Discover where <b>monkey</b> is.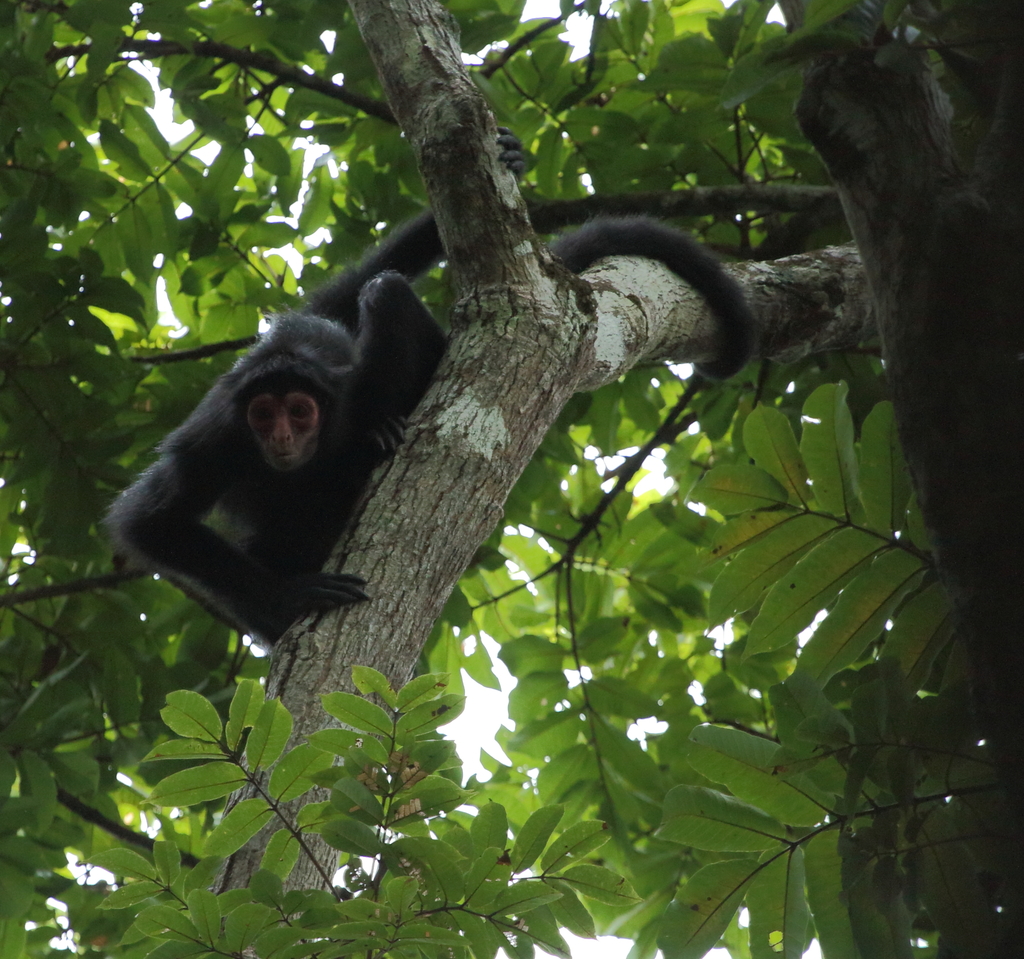
Discovered at l=100, t=124, r=759, b=640.
